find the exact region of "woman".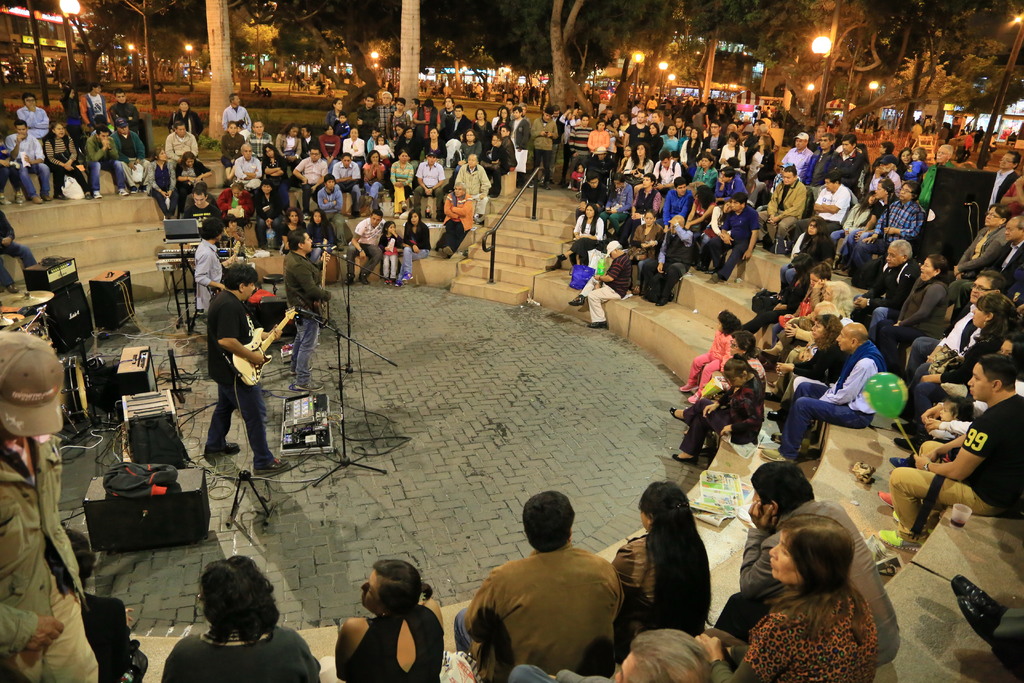
Exact region: (left=927, top=130, right=991, bottom=288).
